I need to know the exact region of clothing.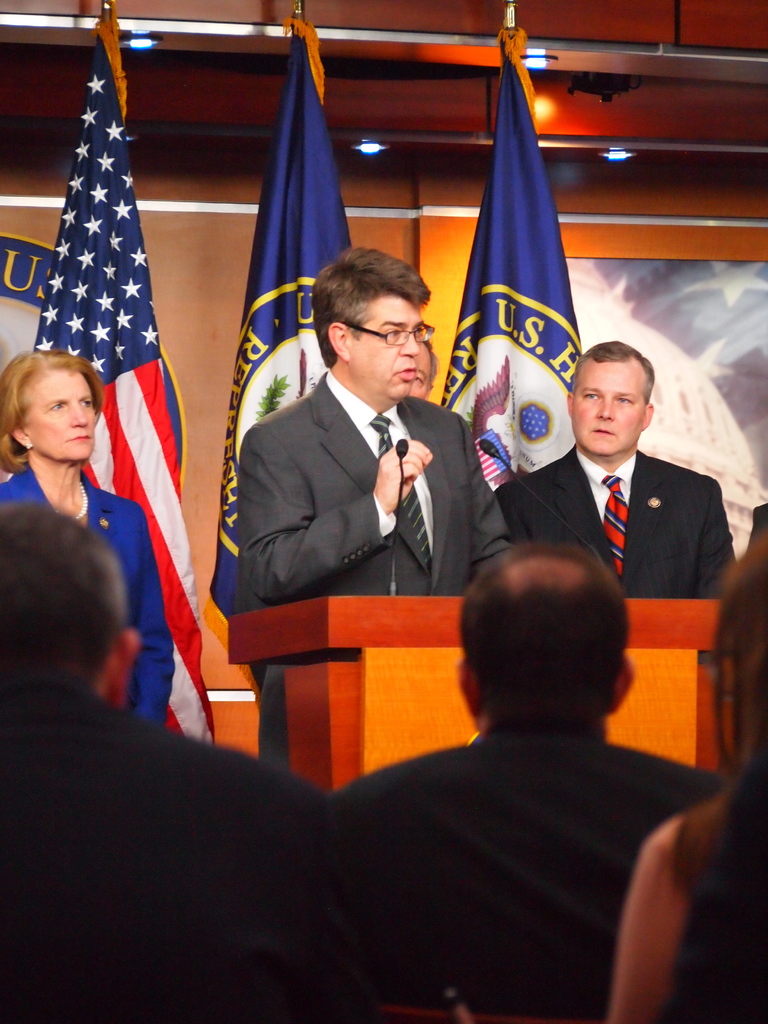
Region: crop(513, 404, 746, 630).
